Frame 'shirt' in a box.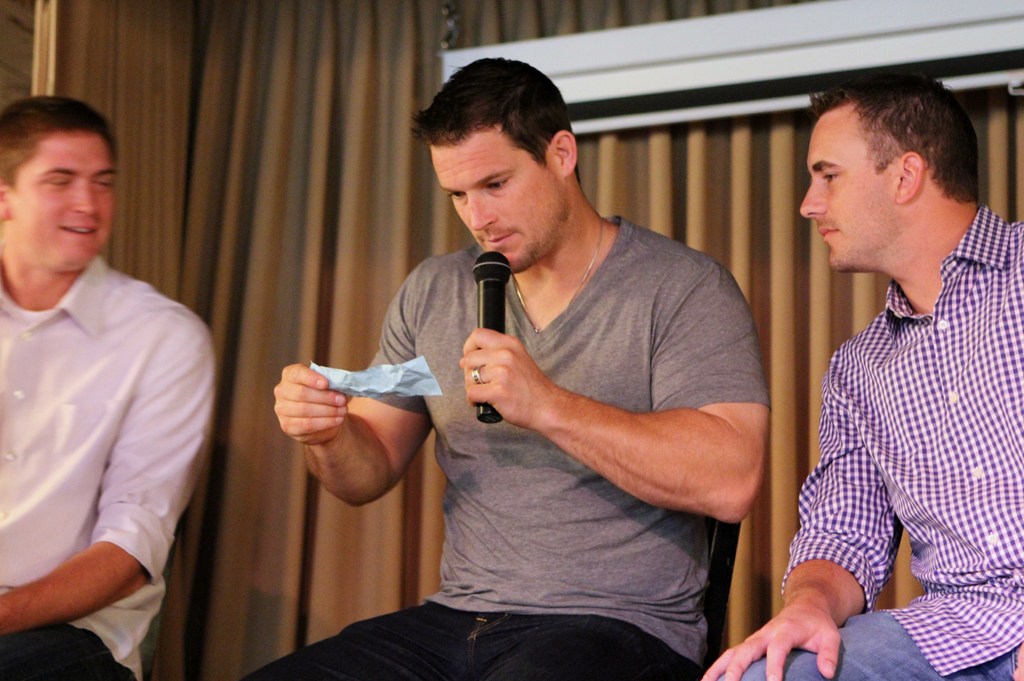
region(0, 252, 218, 680).
